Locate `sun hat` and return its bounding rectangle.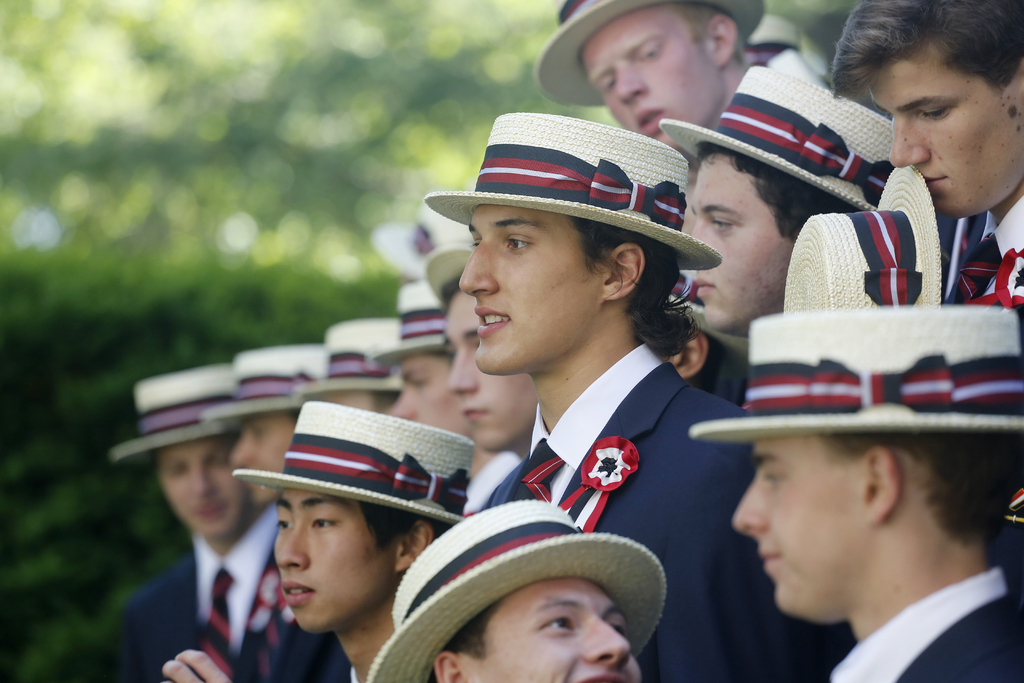
bbox(235, 398, 468, 529).
